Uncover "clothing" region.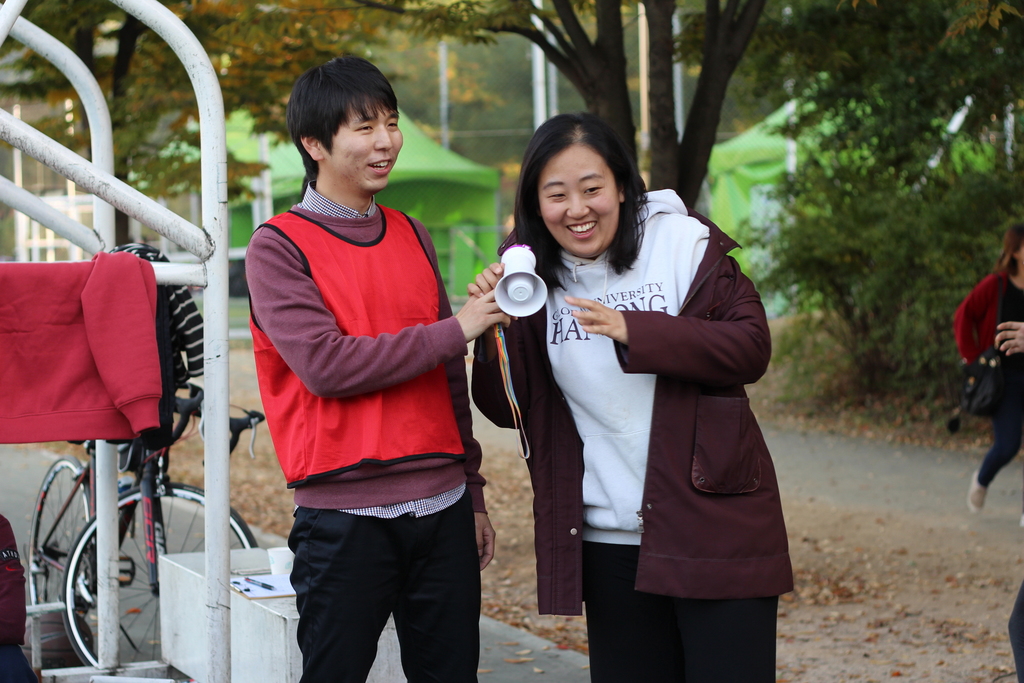
Uncovered: [x1=953, y1=267, x2=1023, y2=484].
